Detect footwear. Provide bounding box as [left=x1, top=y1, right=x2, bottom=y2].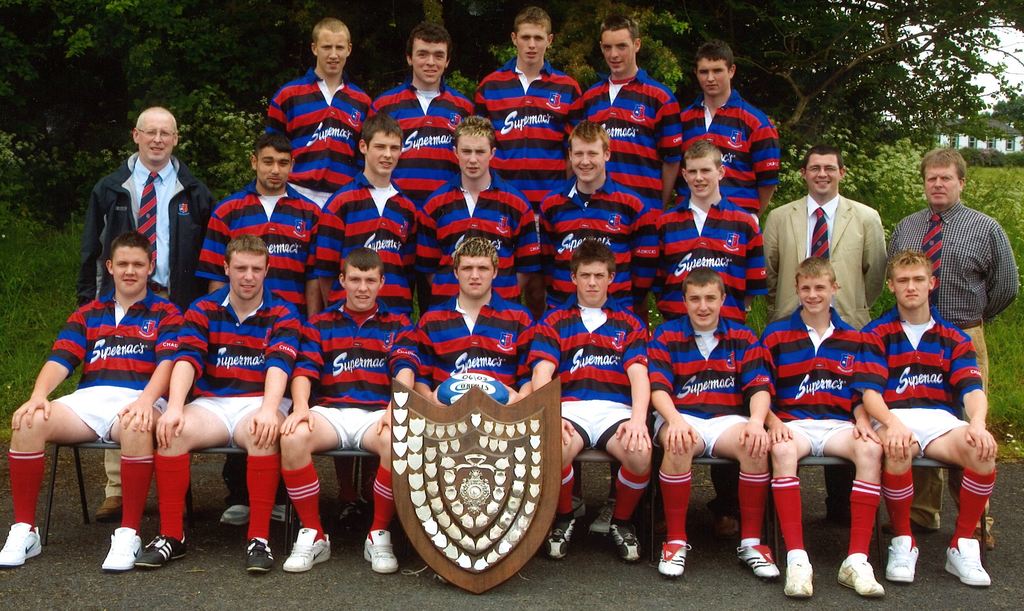
[left=880, top=515, right=936, bottom=537].
